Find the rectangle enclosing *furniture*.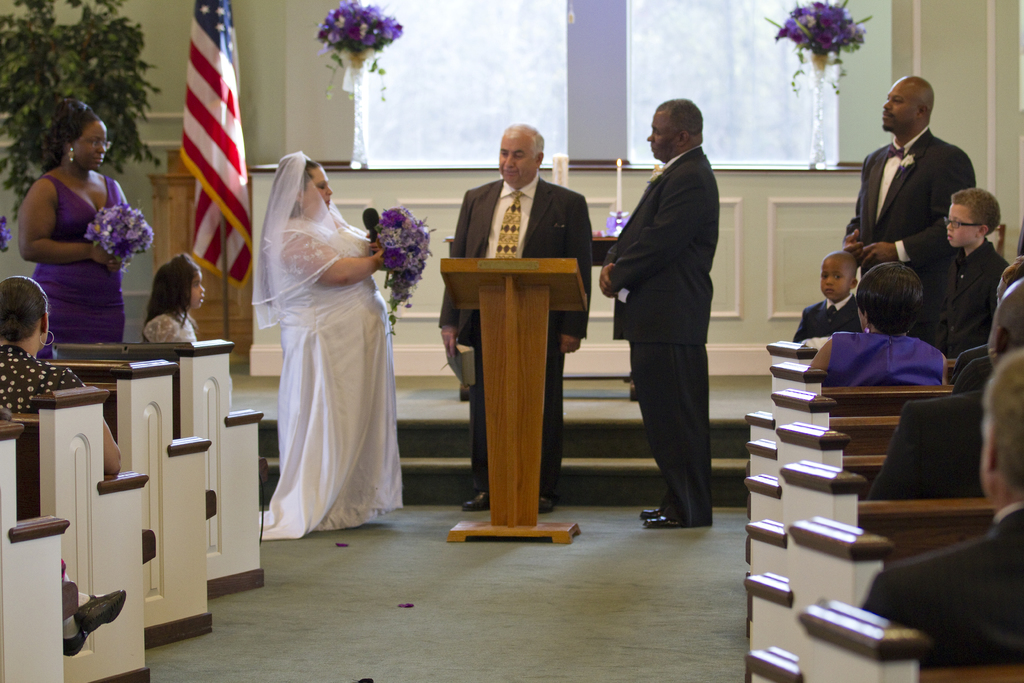
<box>441,258,588,544</box>.
